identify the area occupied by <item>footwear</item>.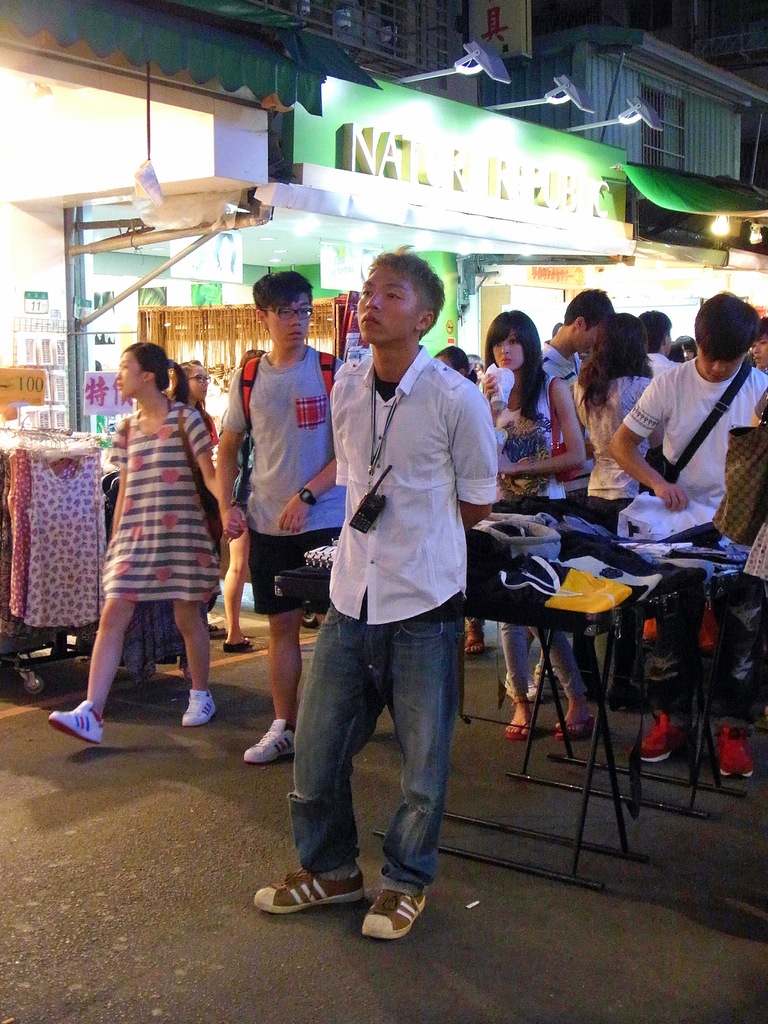
Area: bbox=[251, 867, 365, 912].
